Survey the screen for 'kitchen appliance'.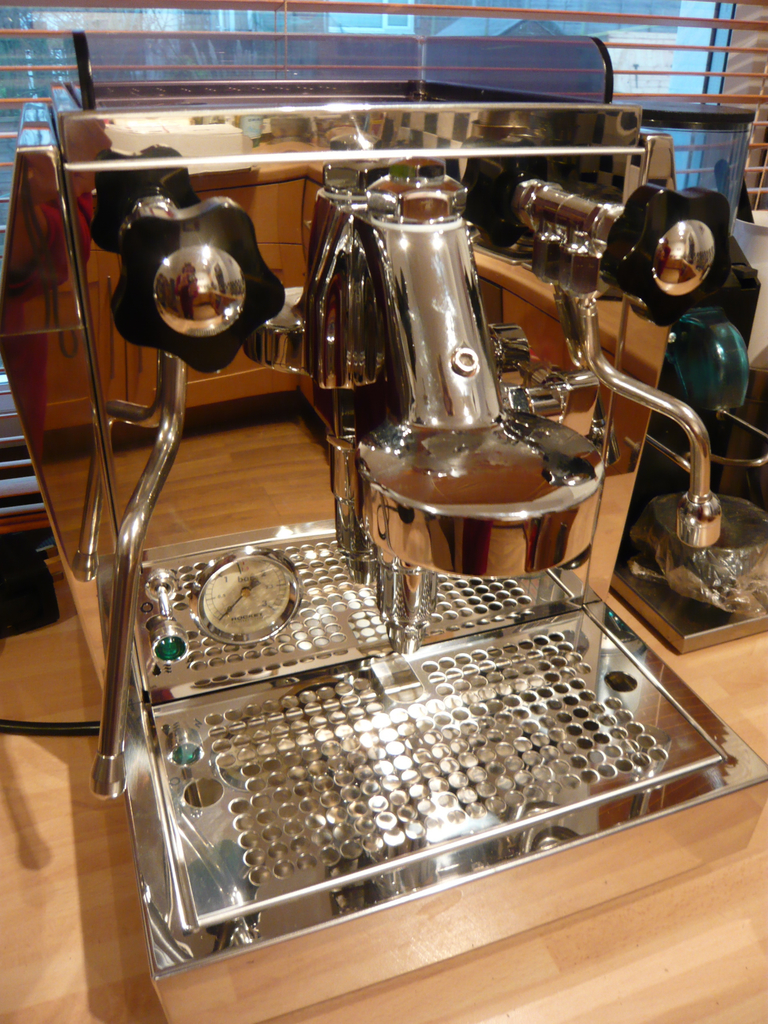
Survey found: <box>61,72,742,917</box>.
